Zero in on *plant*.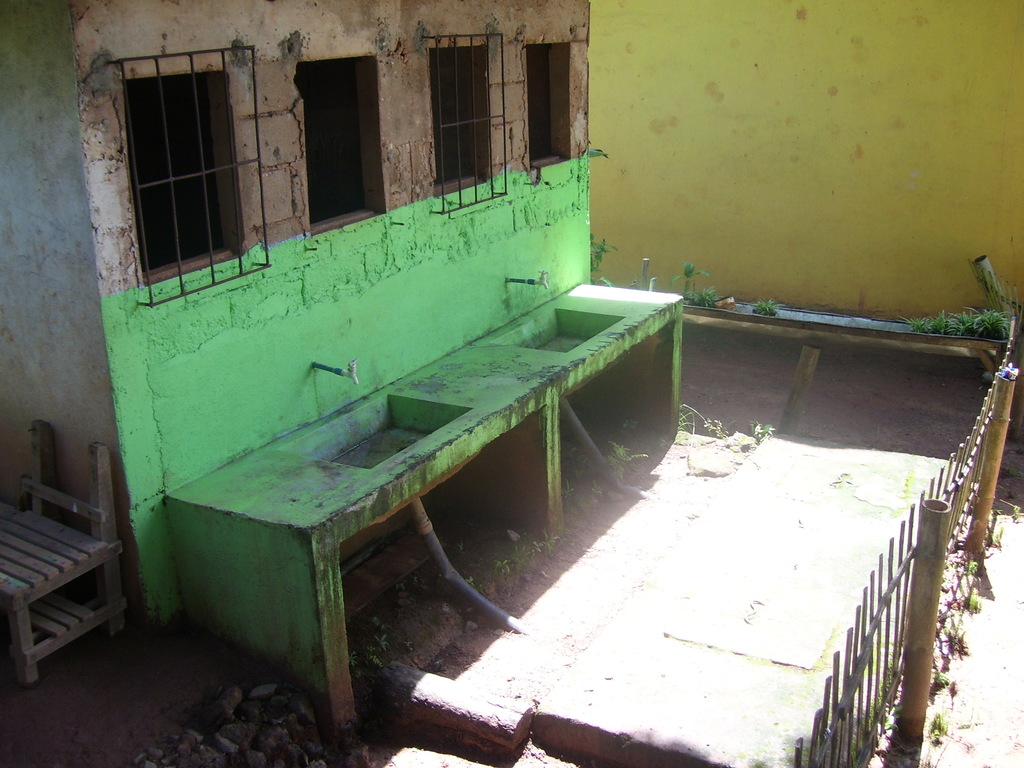
Zeroed in: pyautogui.locateOnScreen(752, 290, 788, 318).
